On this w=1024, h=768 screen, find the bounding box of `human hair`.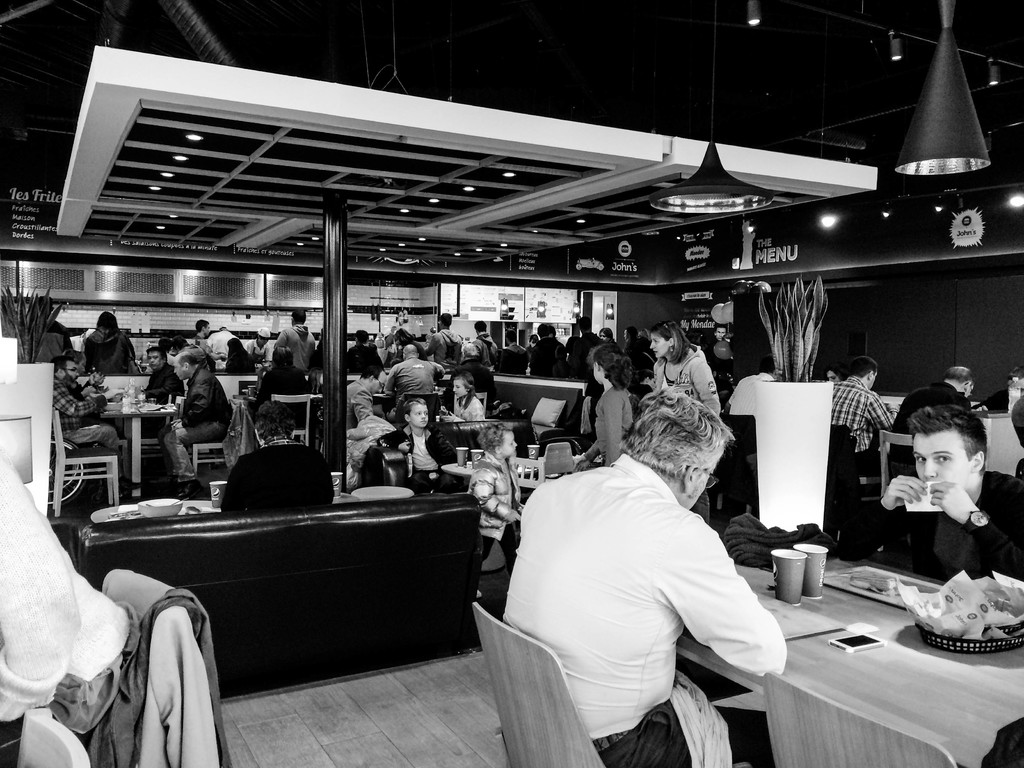
Bounding box: x1=474 y1=319 x2=487 y2=332.
